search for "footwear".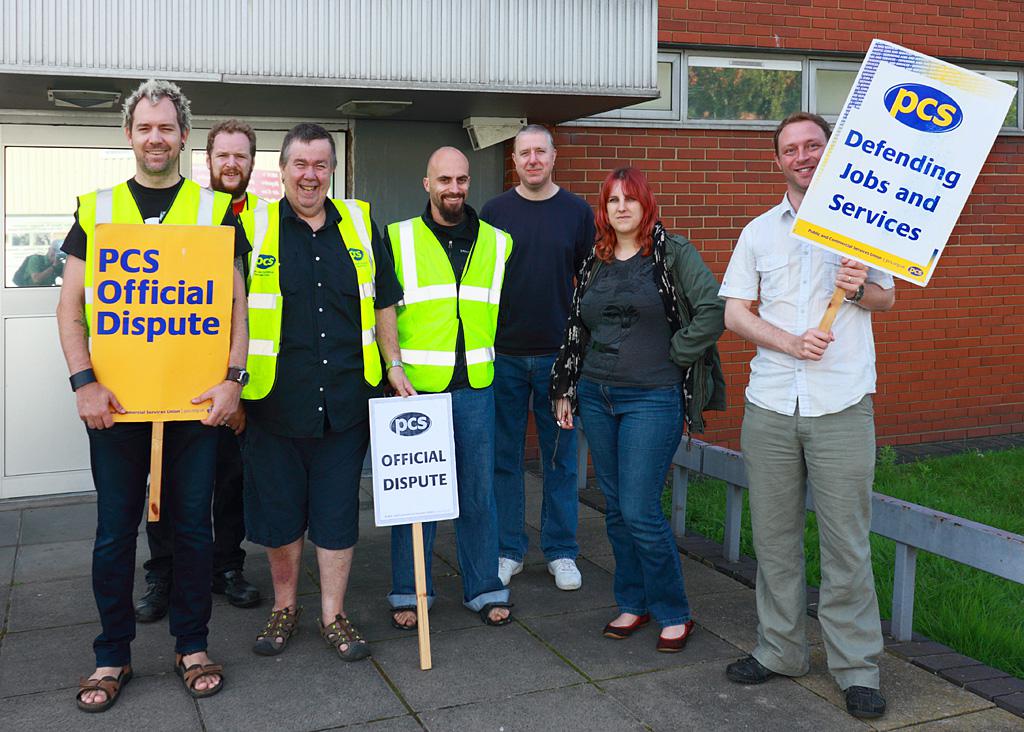
Found at bbox=(395, 609, 422, 633).
